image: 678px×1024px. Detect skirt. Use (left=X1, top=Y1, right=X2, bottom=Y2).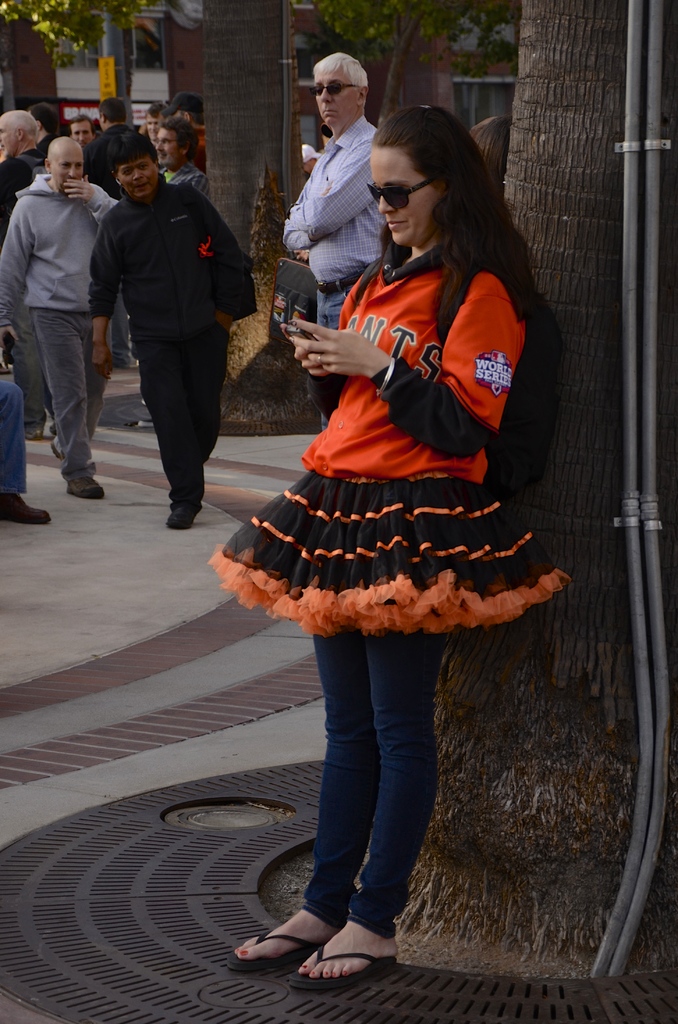
(left=209, top=476, right=578, bottom=641).
